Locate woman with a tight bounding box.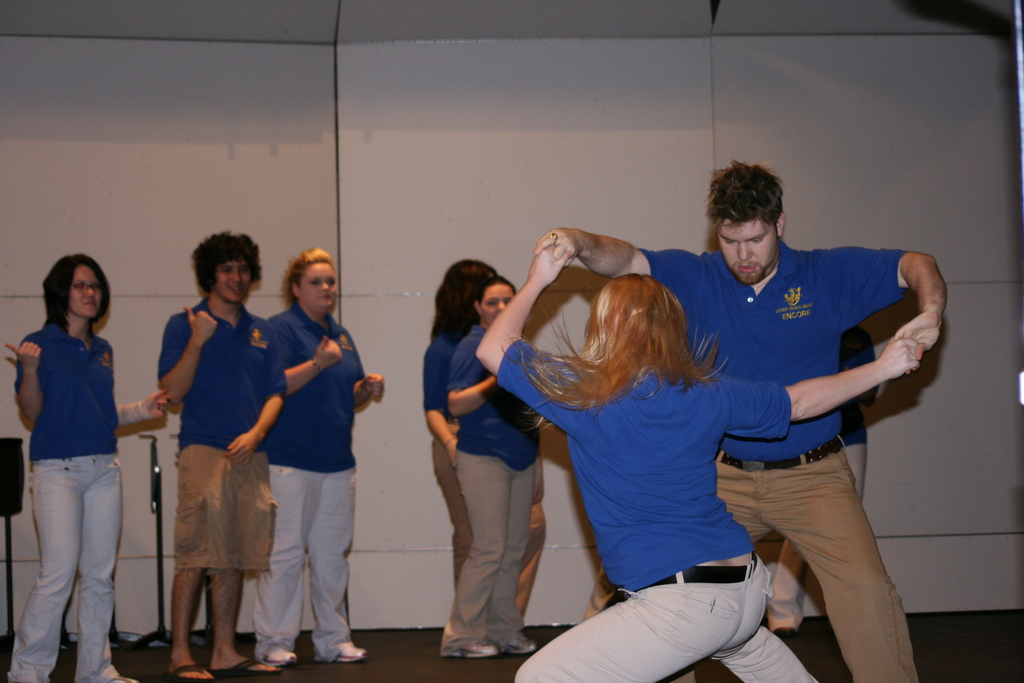
(left=436, top=277, right=540, bottom=657).
